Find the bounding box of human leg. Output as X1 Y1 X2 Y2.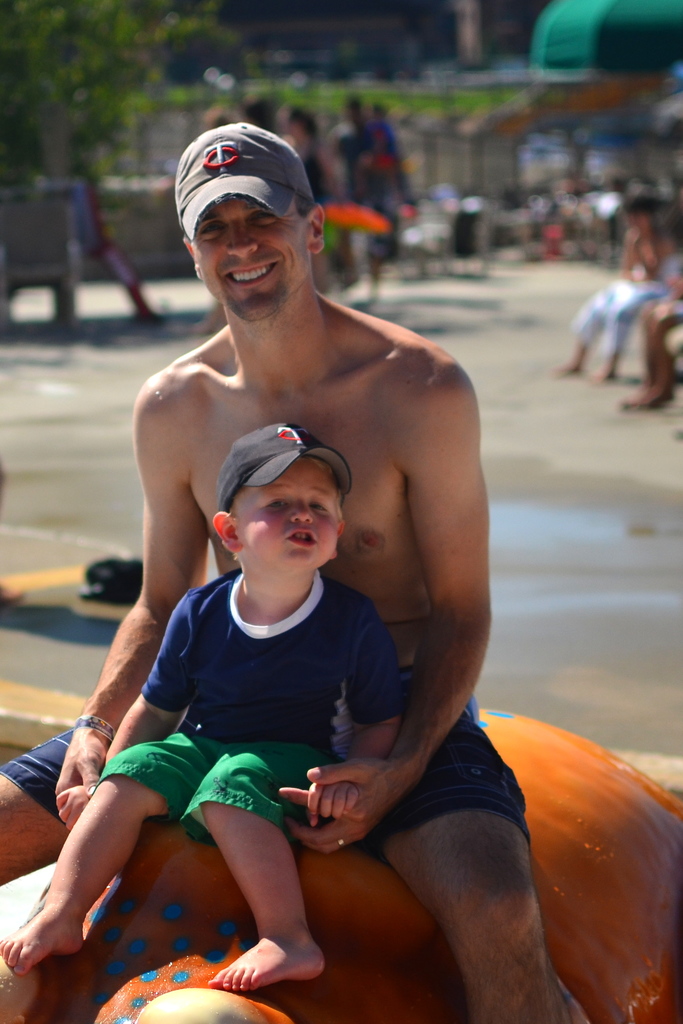
557 280 611 377.
